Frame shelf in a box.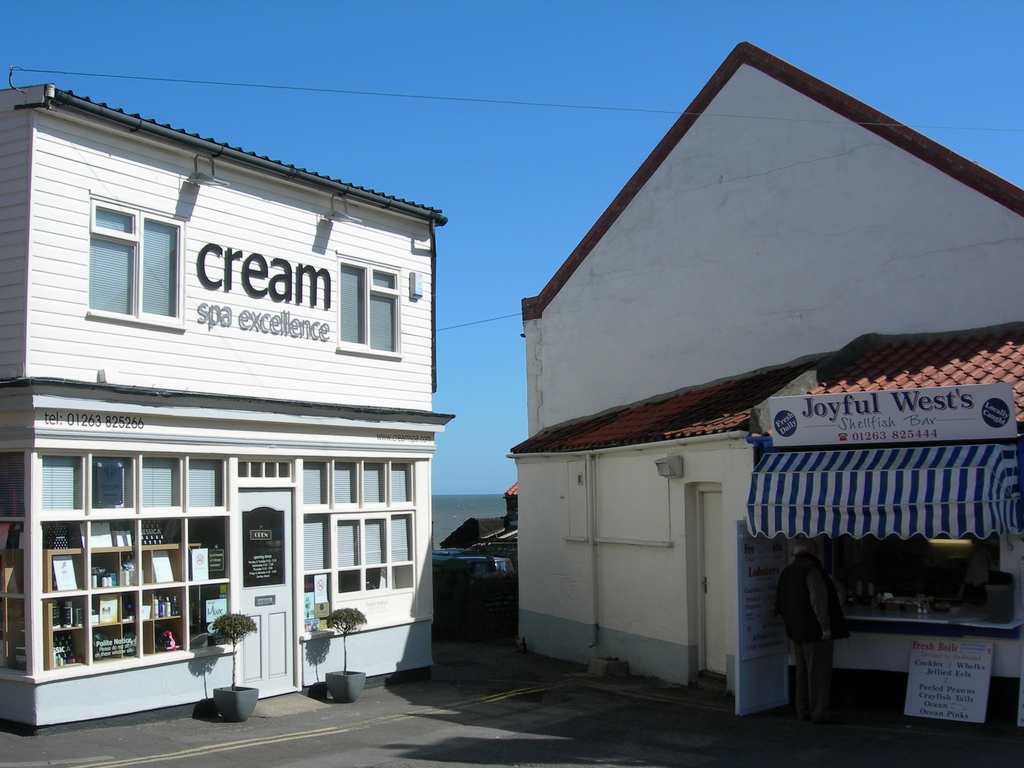
[121, 591, 135, 621].
